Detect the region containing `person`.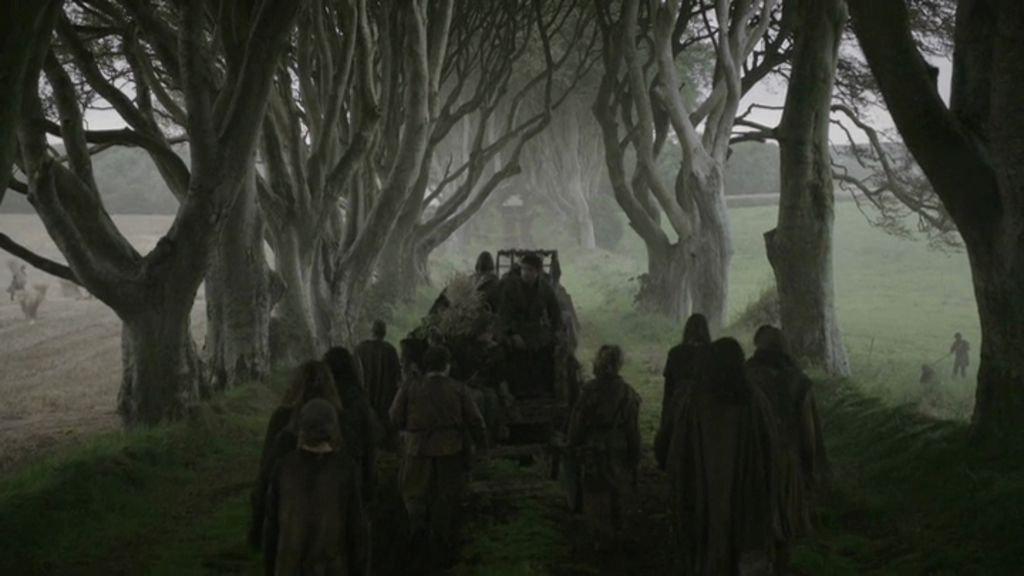
box=[560, 341, 639, 562].
